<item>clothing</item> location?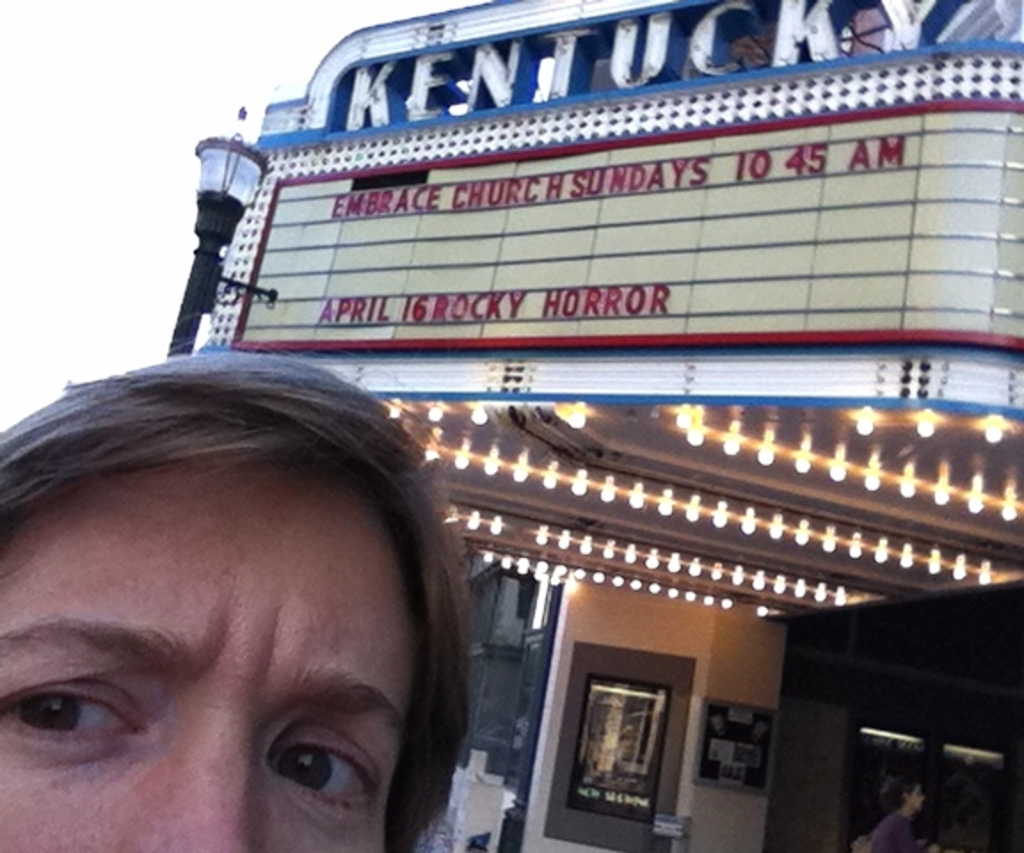
(862,810,914,851)
